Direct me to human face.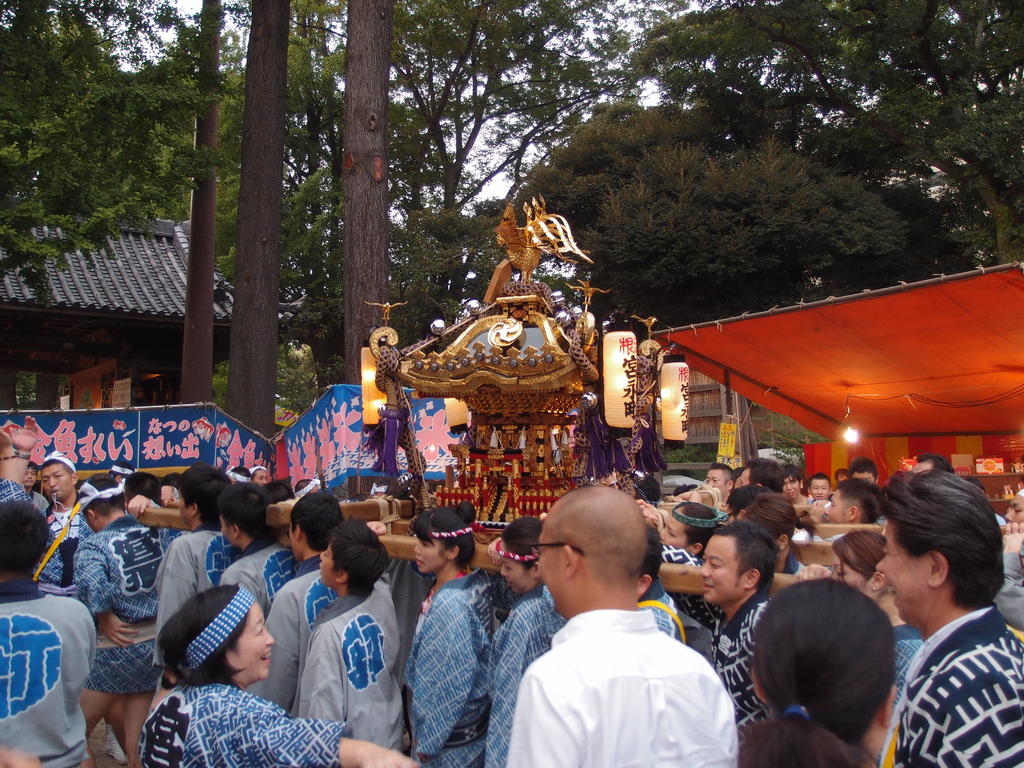
Direction: rect(877, 524, 926, 620).
